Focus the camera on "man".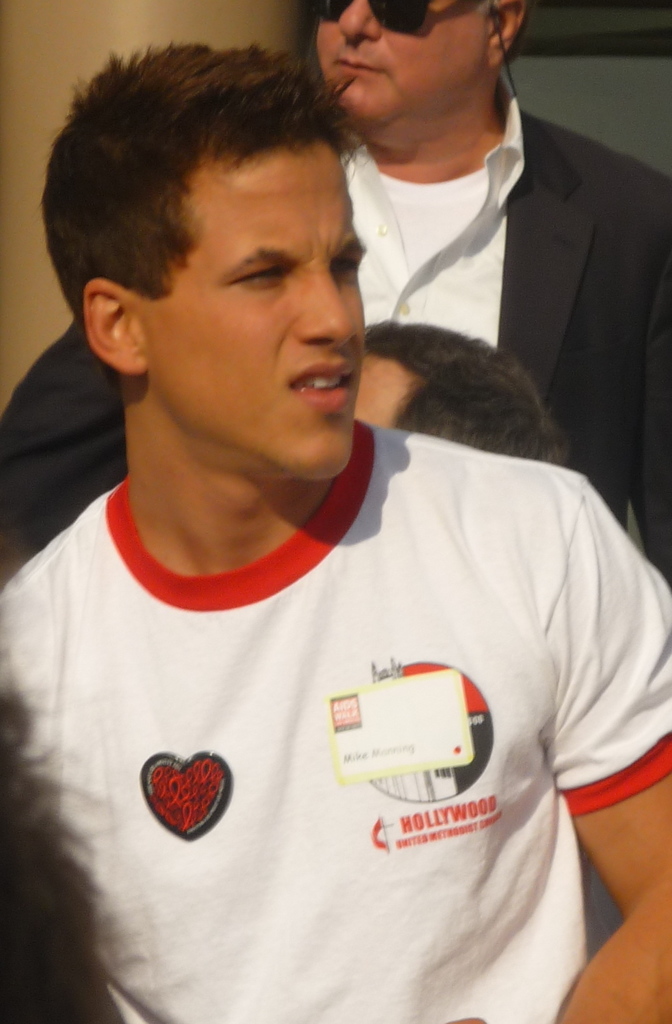
Focus region: 0/32/671/1023.
